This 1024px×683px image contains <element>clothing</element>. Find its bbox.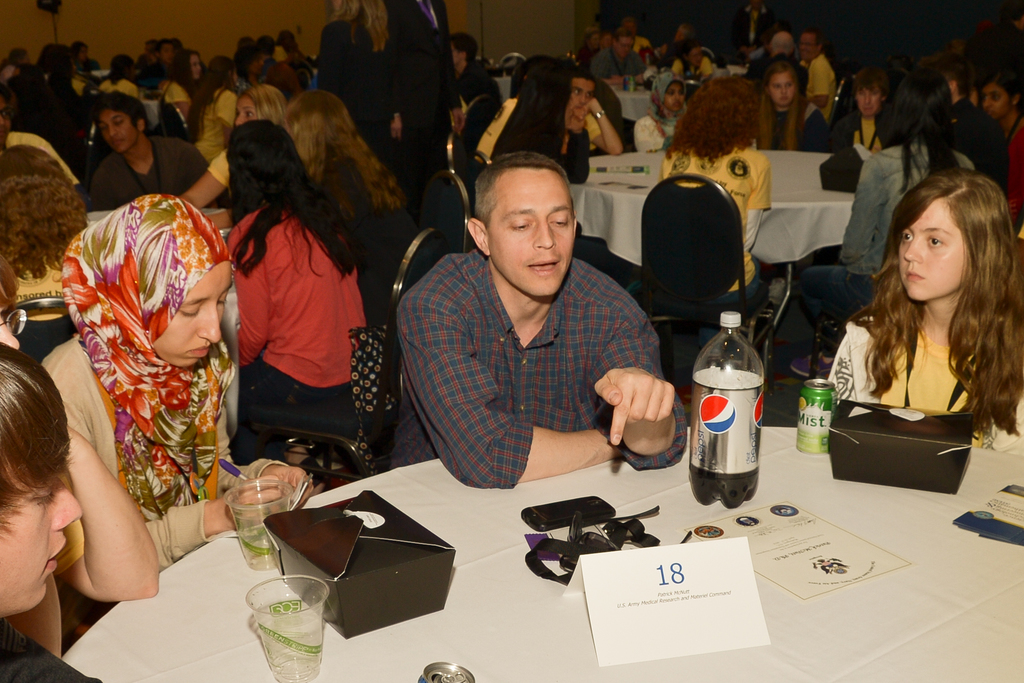
x1=633 y1=70 x2=685 y2=158.
